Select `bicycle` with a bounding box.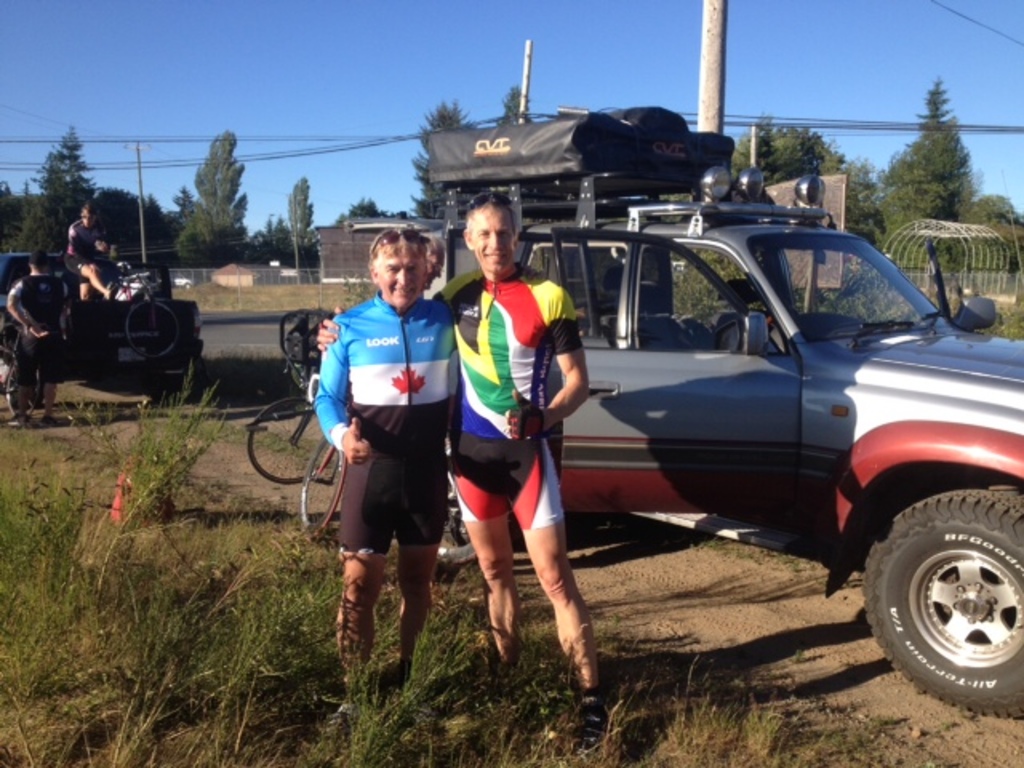
[251, 299, 373, 477].
